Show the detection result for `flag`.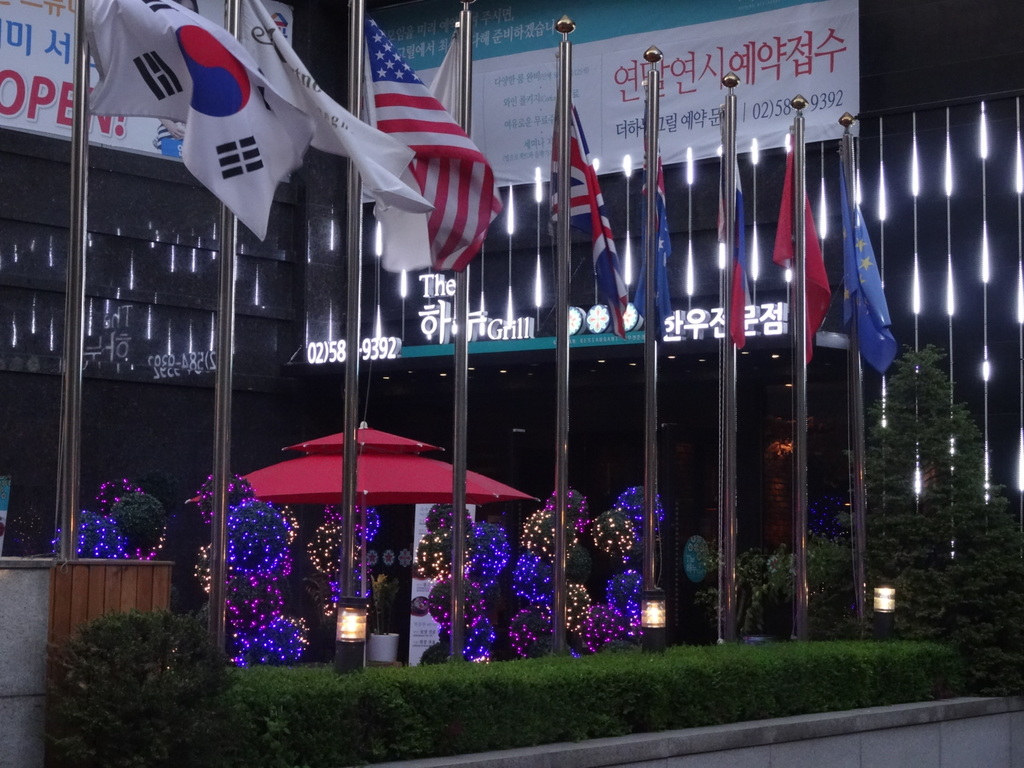
428,32,465,136.
